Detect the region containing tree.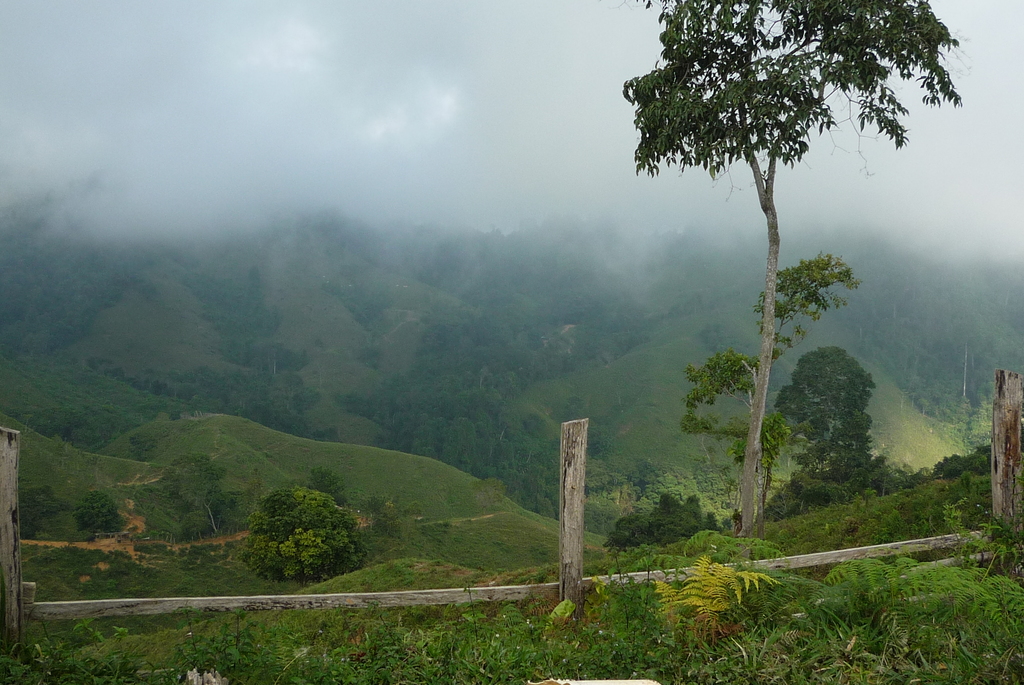
x1=603 y1=494 x2=720 y2=560.
